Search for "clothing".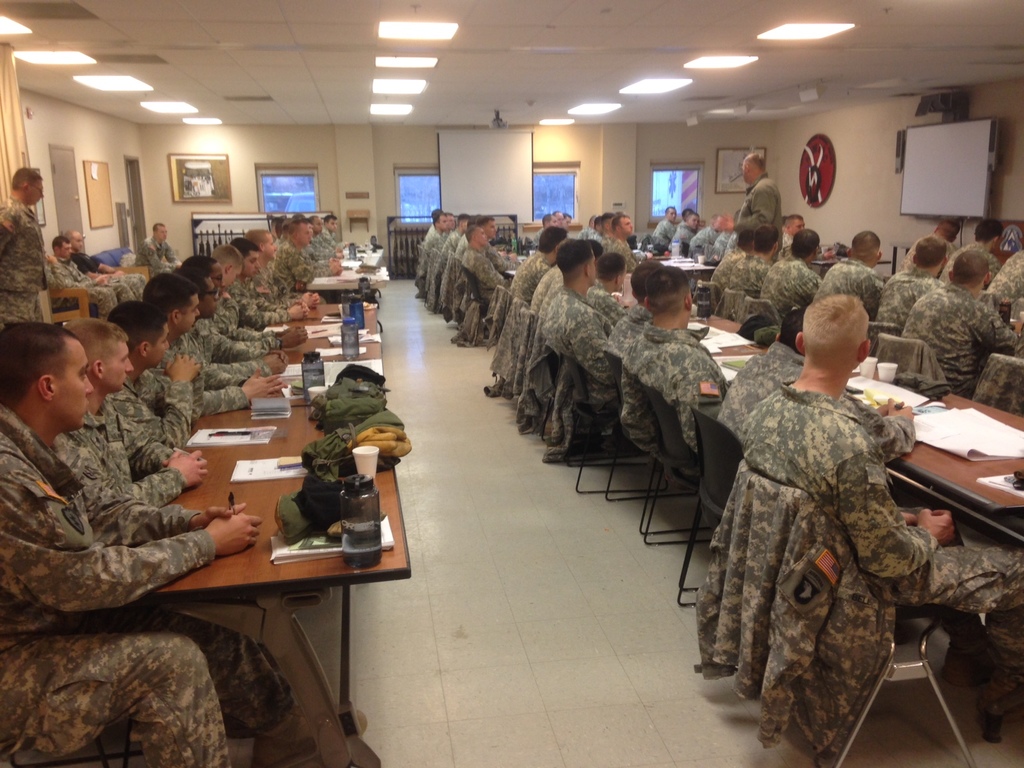
Found at x1=707, y1=247, x2=748, y2=283.
